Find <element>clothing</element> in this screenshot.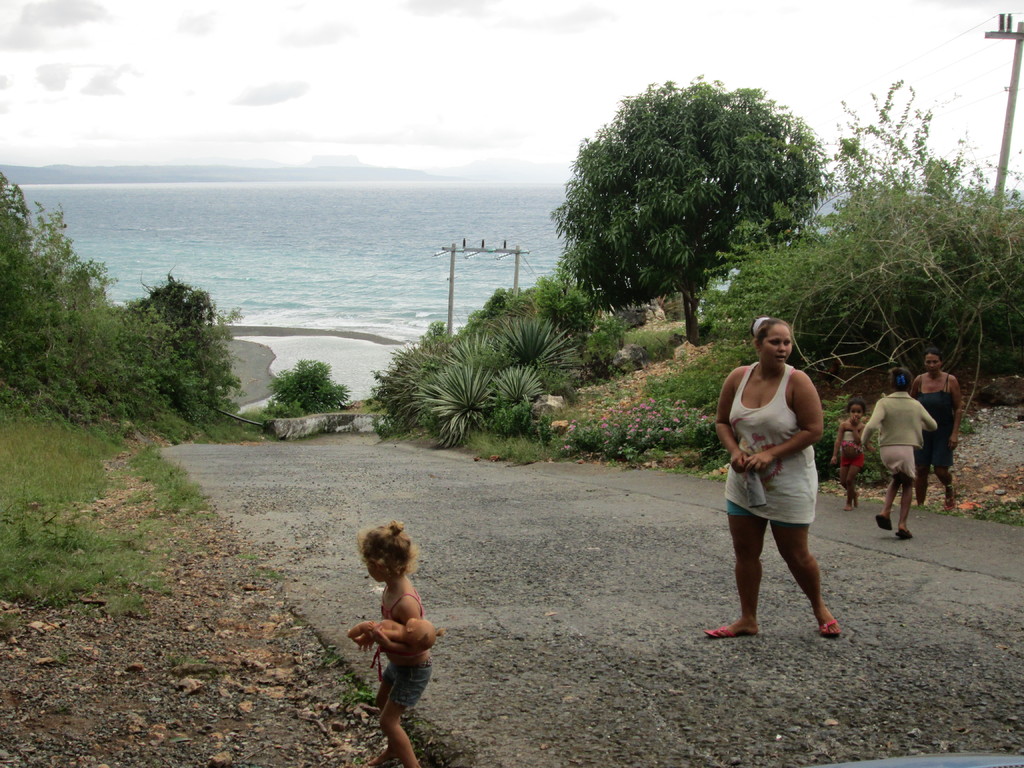
The bounding box for <element>clothing</element> is box(861, 392, 938, 483).
